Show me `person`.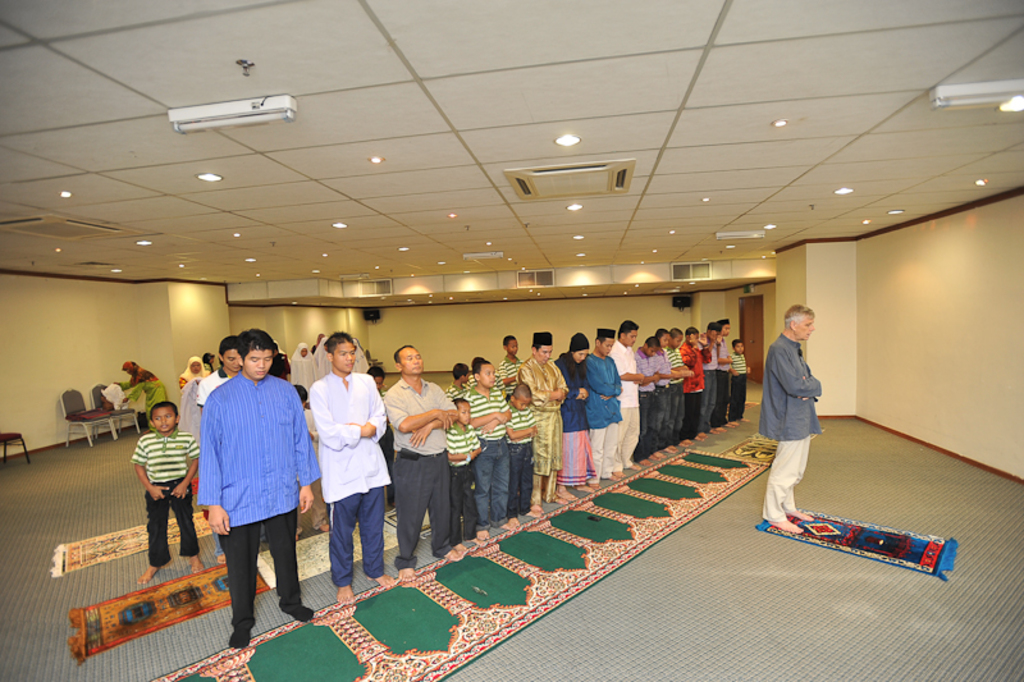
`person` is here: [x1=500, y1=333, x2=527, y2=404].
